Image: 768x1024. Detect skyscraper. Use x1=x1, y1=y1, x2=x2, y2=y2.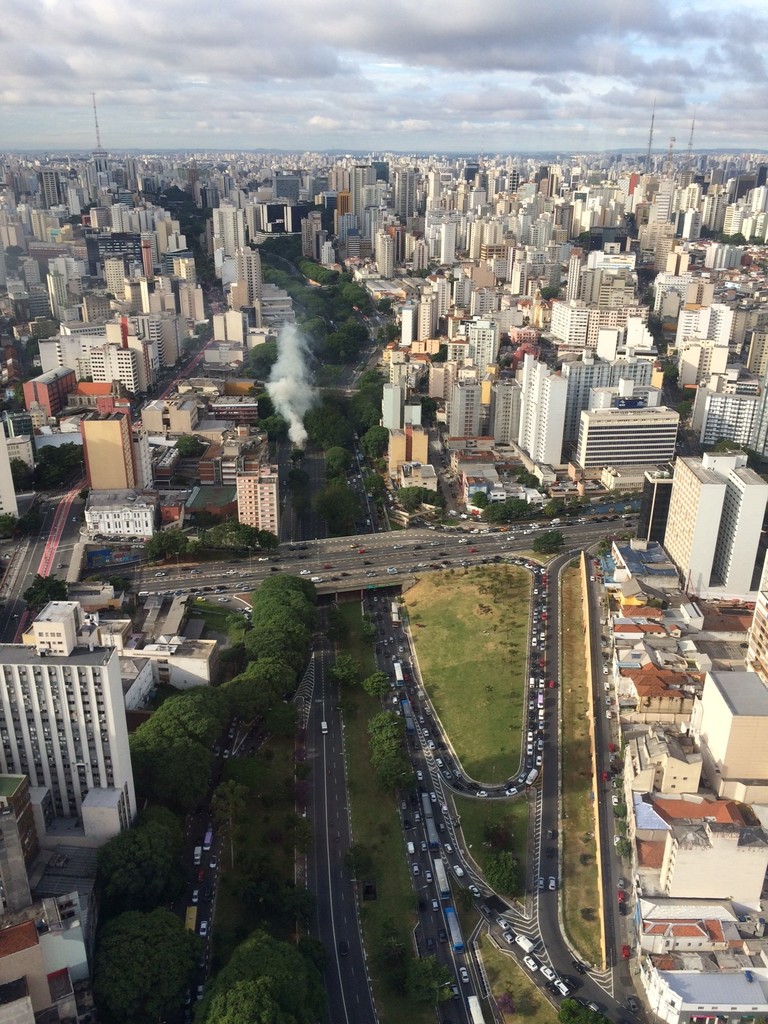
x1=136, y1=385, x2=266, y2=488.
